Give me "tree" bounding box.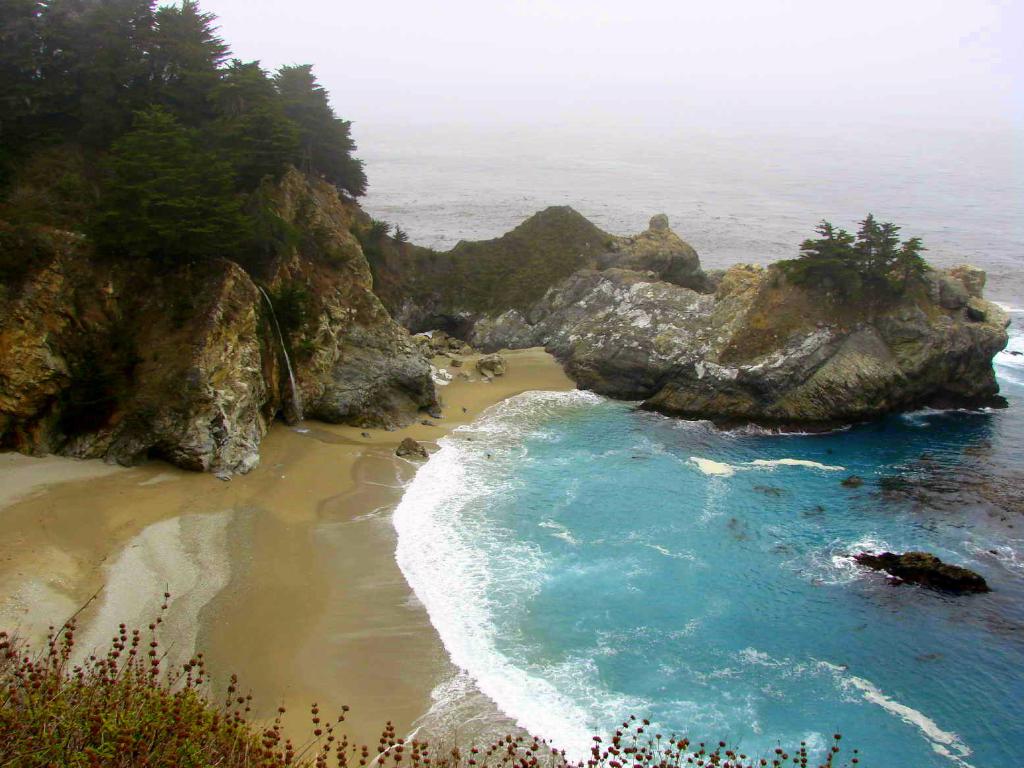
select_region(782, 214, 863, 306).
